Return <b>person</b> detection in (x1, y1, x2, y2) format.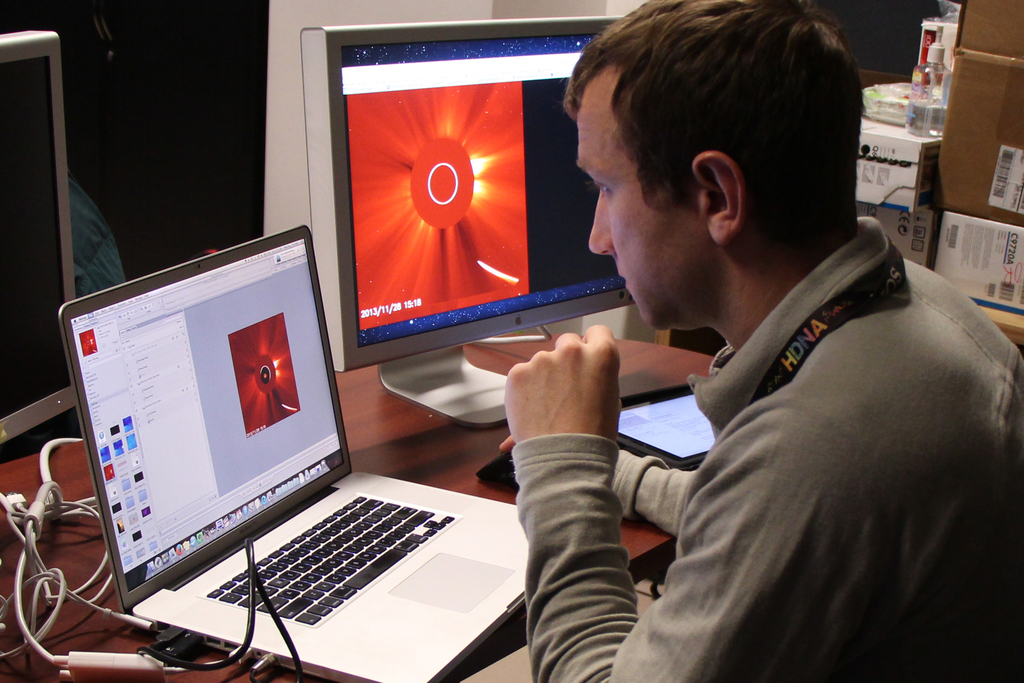
(458, 31, 966, 673).
